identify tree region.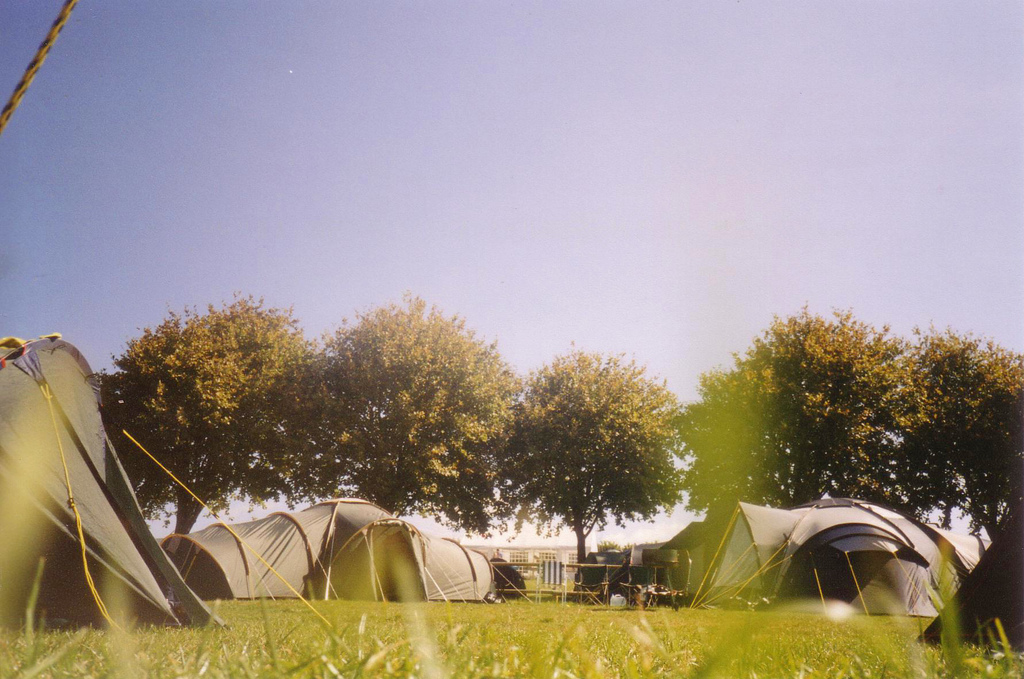
Region: pyautogui.locateOnScreen(493, 337, 704, 587).
